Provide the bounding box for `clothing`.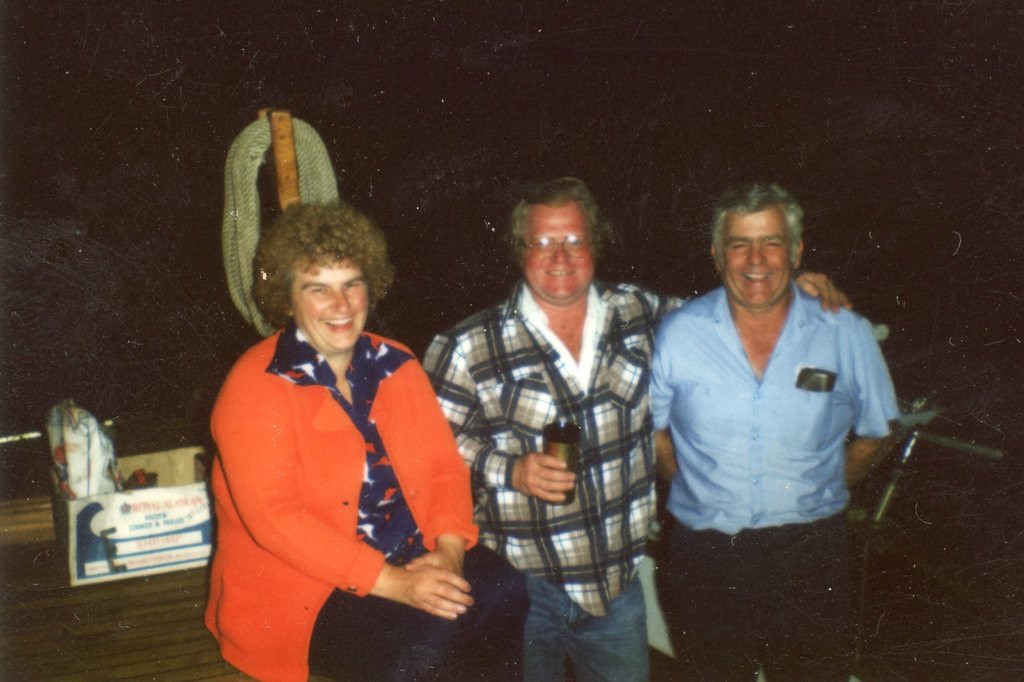
pyautogui.locateOnScreen(646, 280, 898, 681).
